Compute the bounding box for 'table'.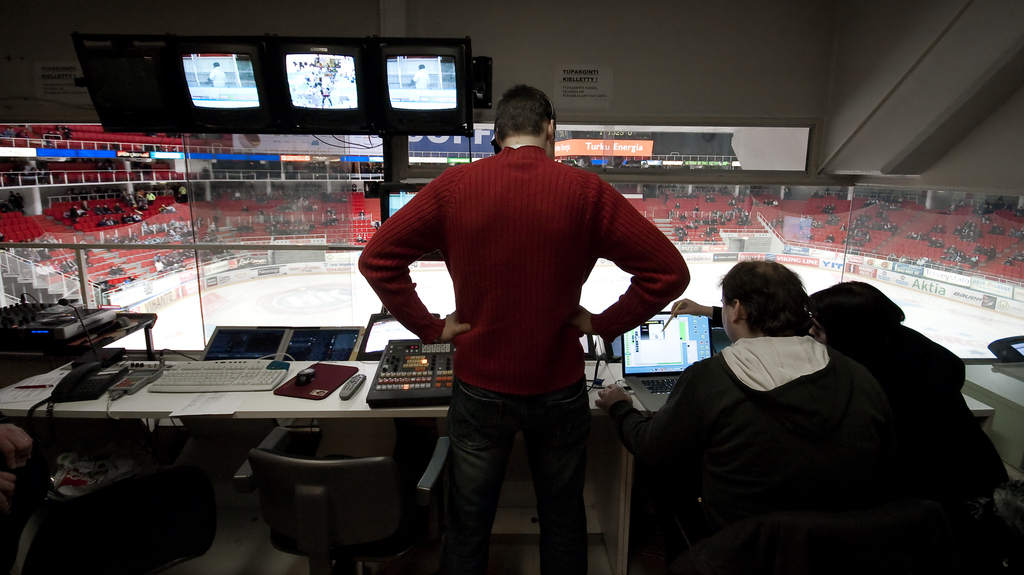
[left=0, top=359, right=995, bottom=570].
